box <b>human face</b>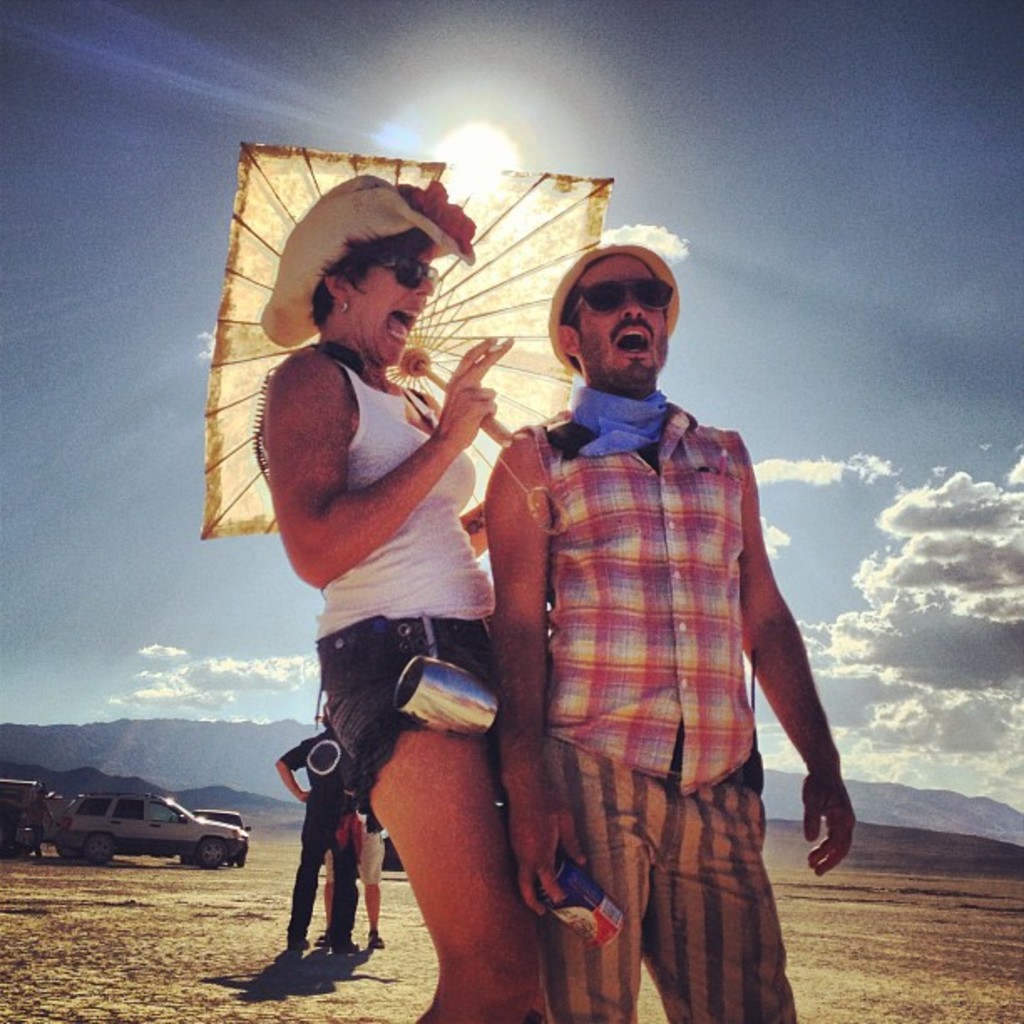
571:251:669:385
